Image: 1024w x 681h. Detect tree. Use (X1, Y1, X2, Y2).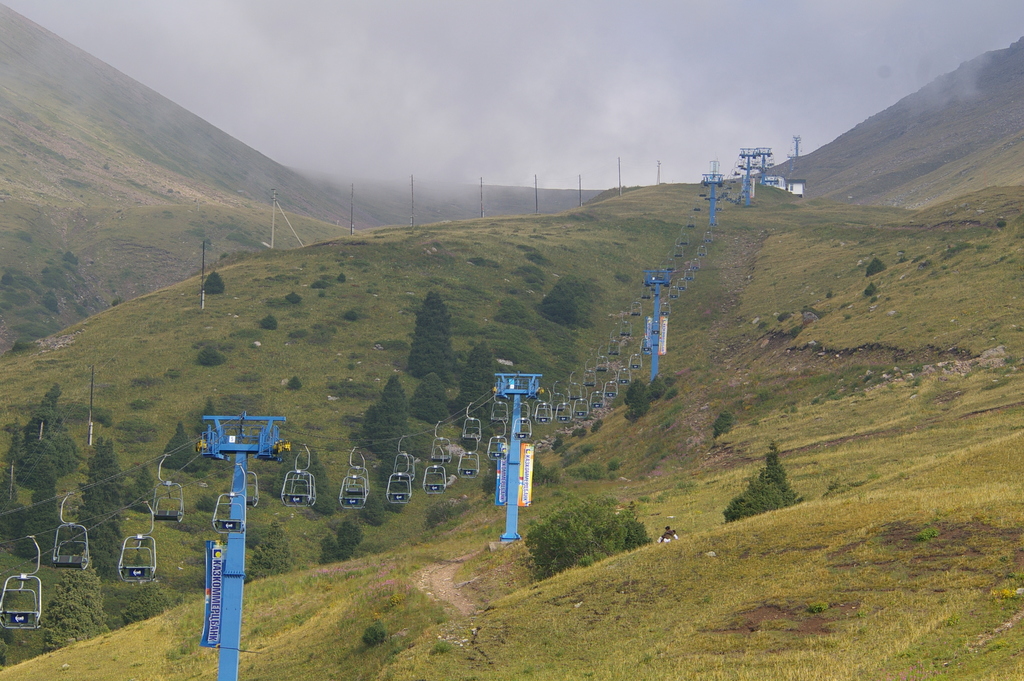
(268, 441, 296, 508).
